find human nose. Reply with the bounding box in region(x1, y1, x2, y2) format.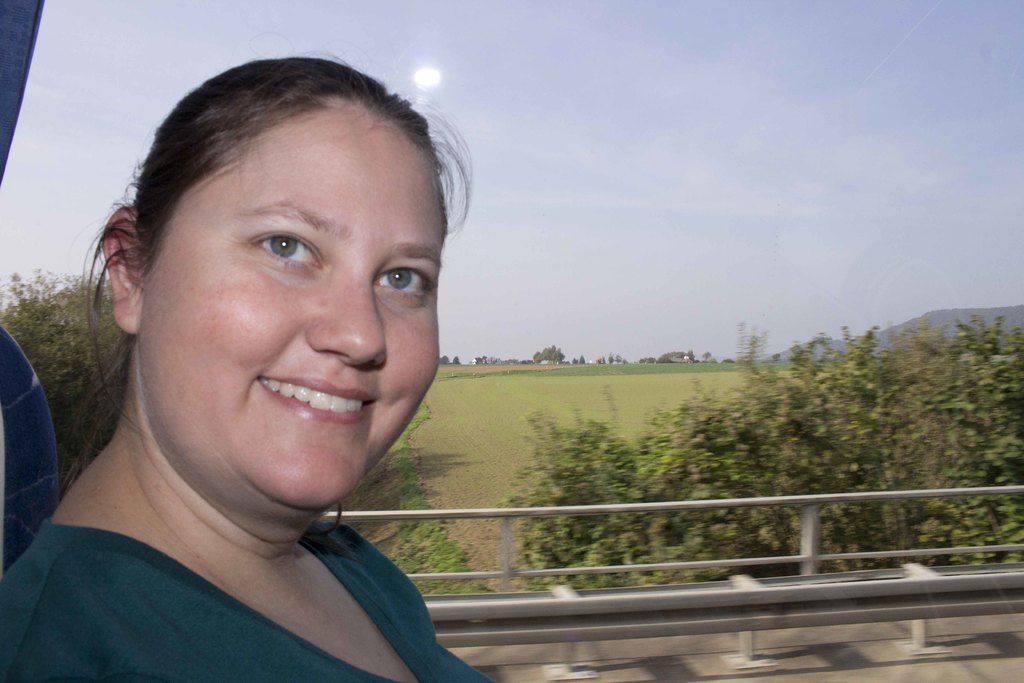
region(301, 272, 385, 378).
